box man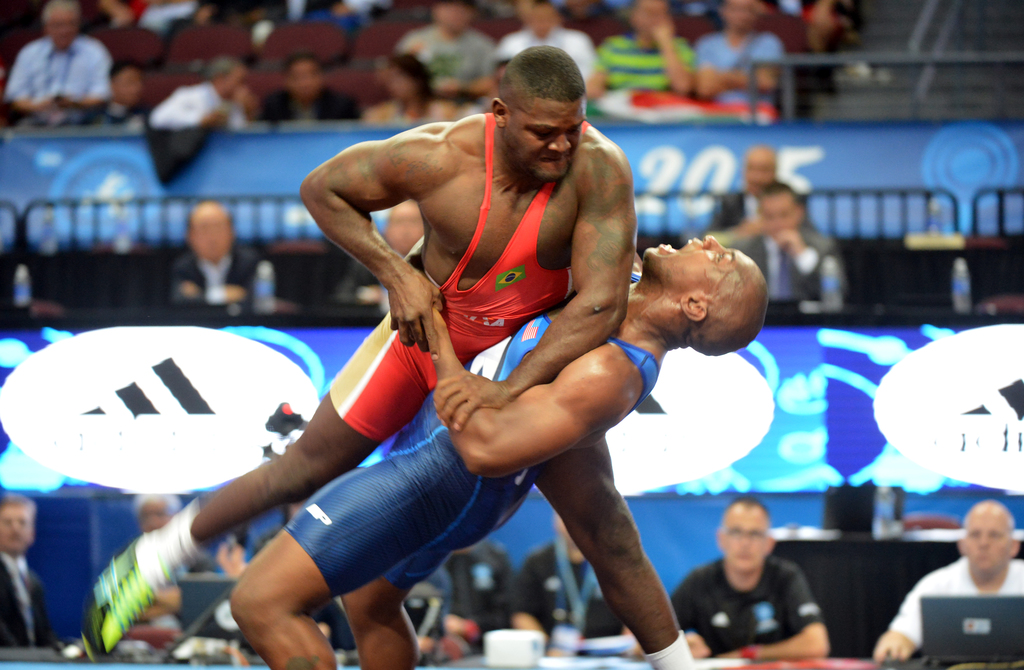
l=225, t=235, r=765, b=669
